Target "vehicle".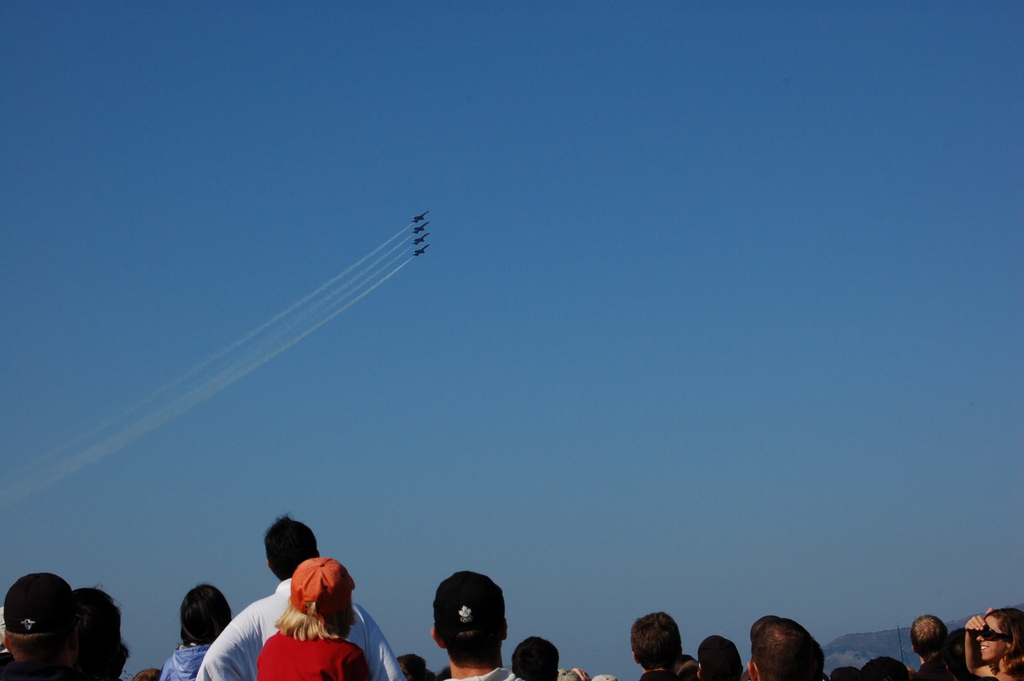
Target region: bbox=[404, 217, 427, 230].
